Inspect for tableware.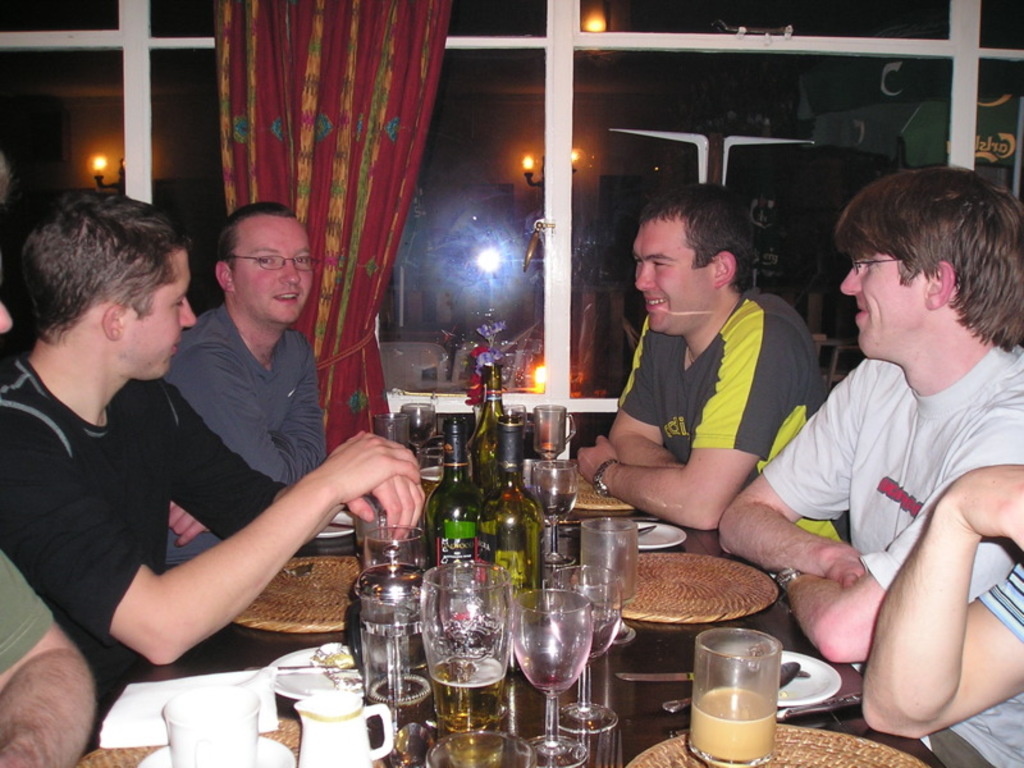
Inspection: {"left": 374, "top": 412, "right": 415, "bottom": 451}.
